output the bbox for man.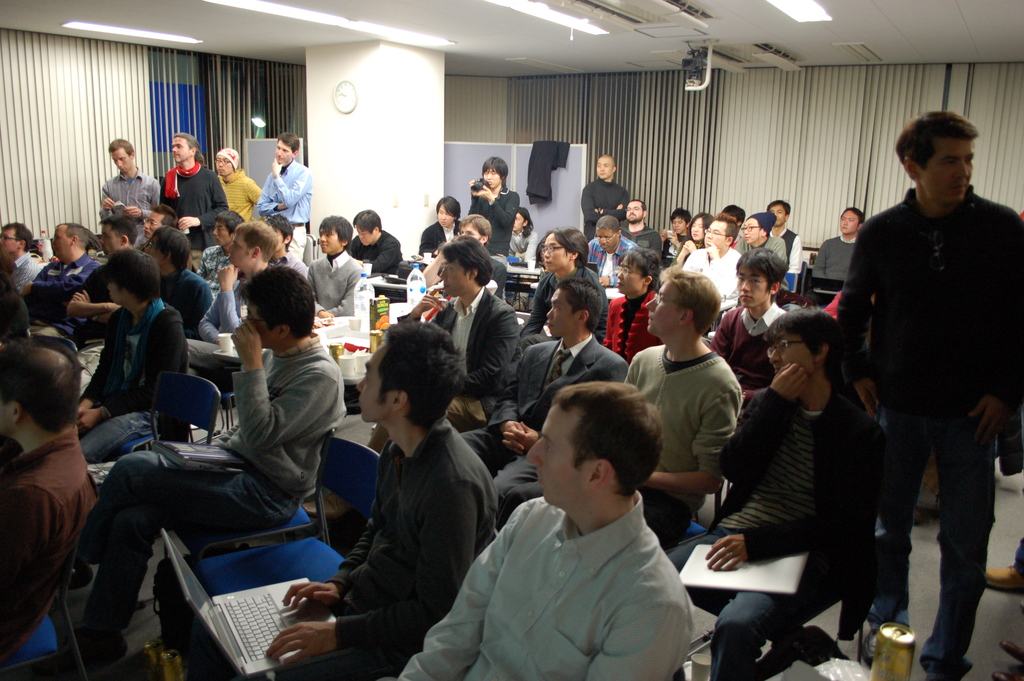
[left=740, top=209, right=786, bottom=278].
